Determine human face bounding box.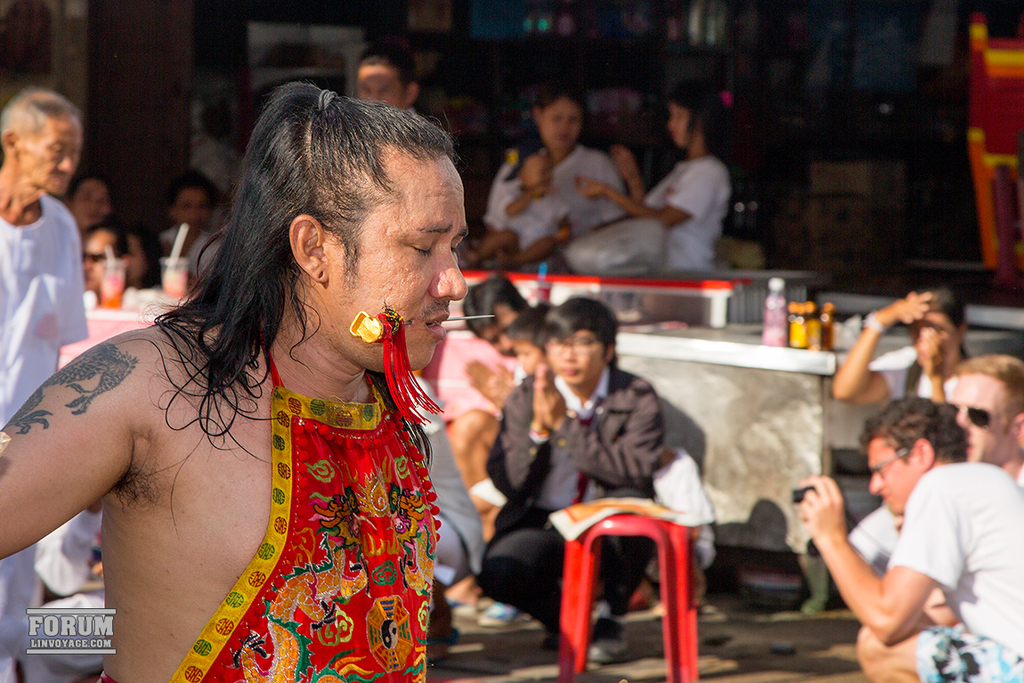
Determined: rect(175, 190, 203, 227).
